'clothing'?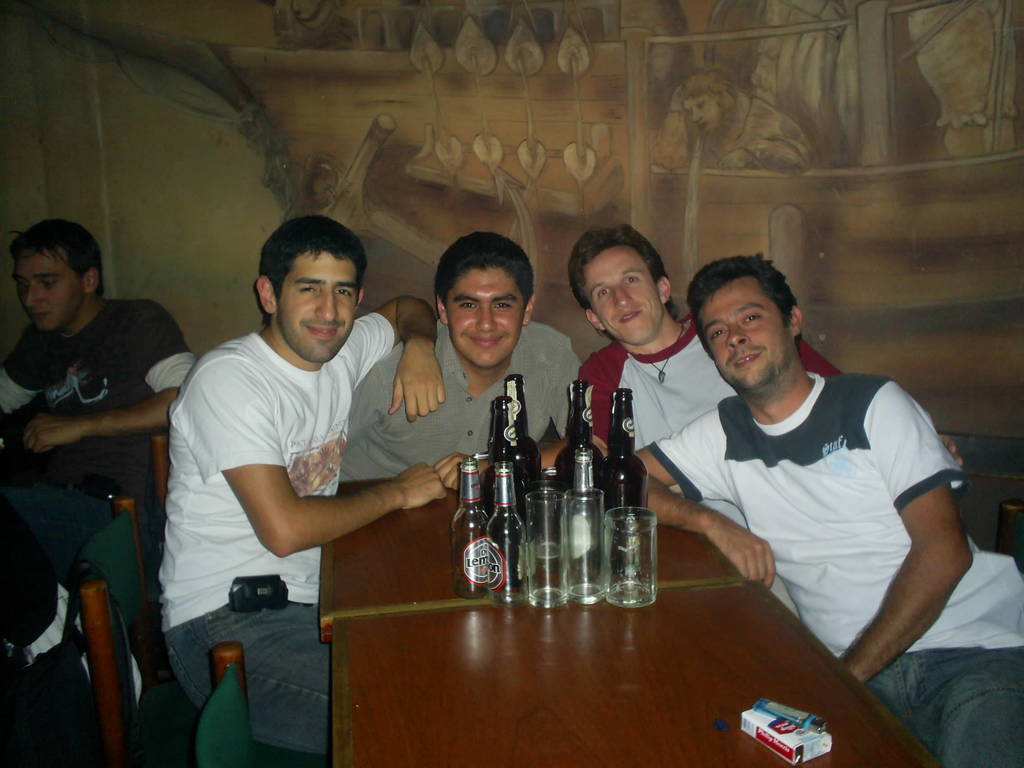
584, 314, 847, 454
